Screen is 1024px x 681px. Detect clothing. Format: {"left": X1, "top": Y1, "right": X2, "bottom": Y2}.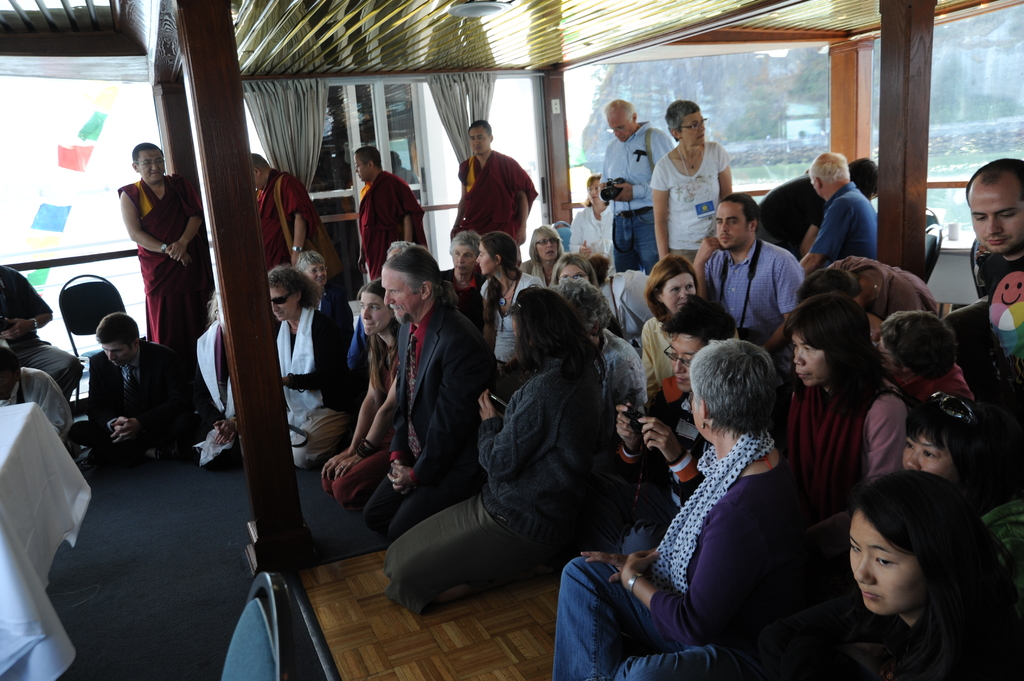
{"left": 515, "top": 257, "right": 548, "bottom": 285}.
